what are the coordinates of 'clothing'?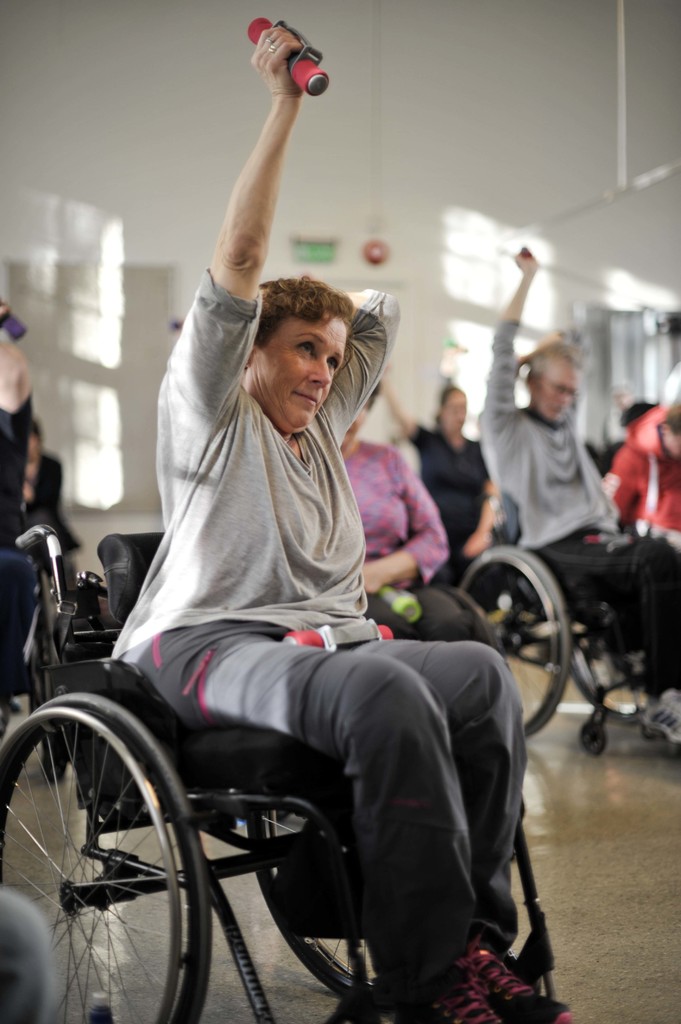
rect(0, 394, 37, 705).
